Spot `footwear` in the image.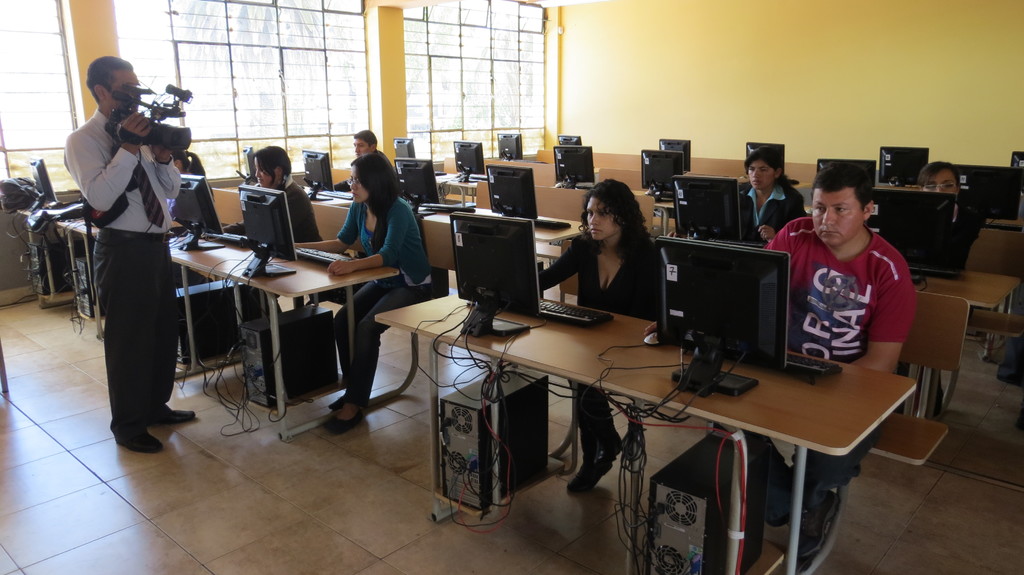
`footwear` found at bbox(114, 430, 164, 454).
